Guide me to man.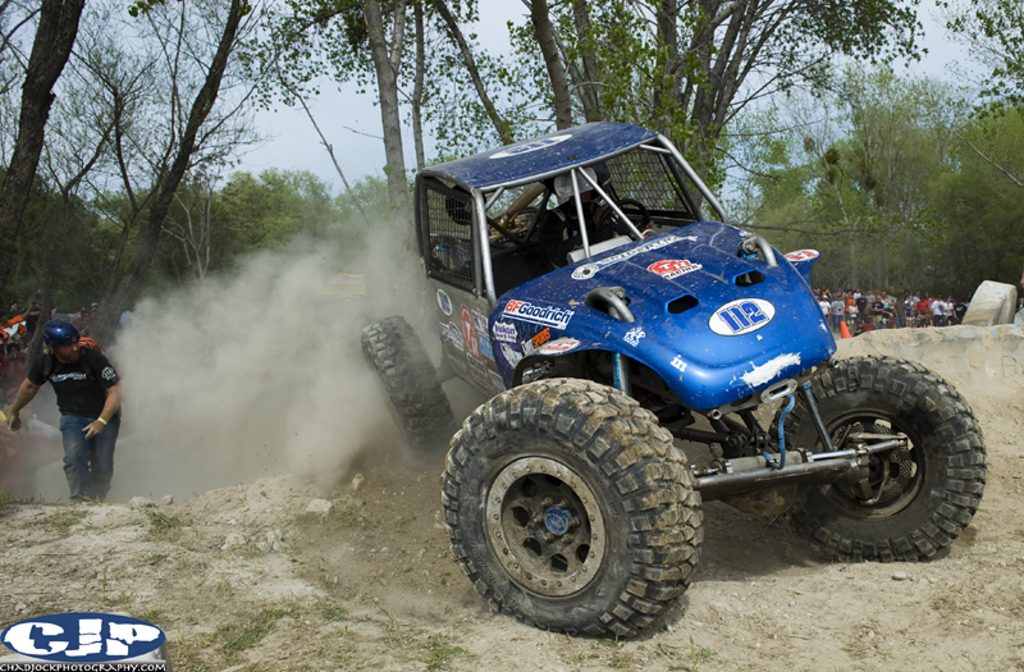
Guidance: crop(23, 301, 42, 344).
